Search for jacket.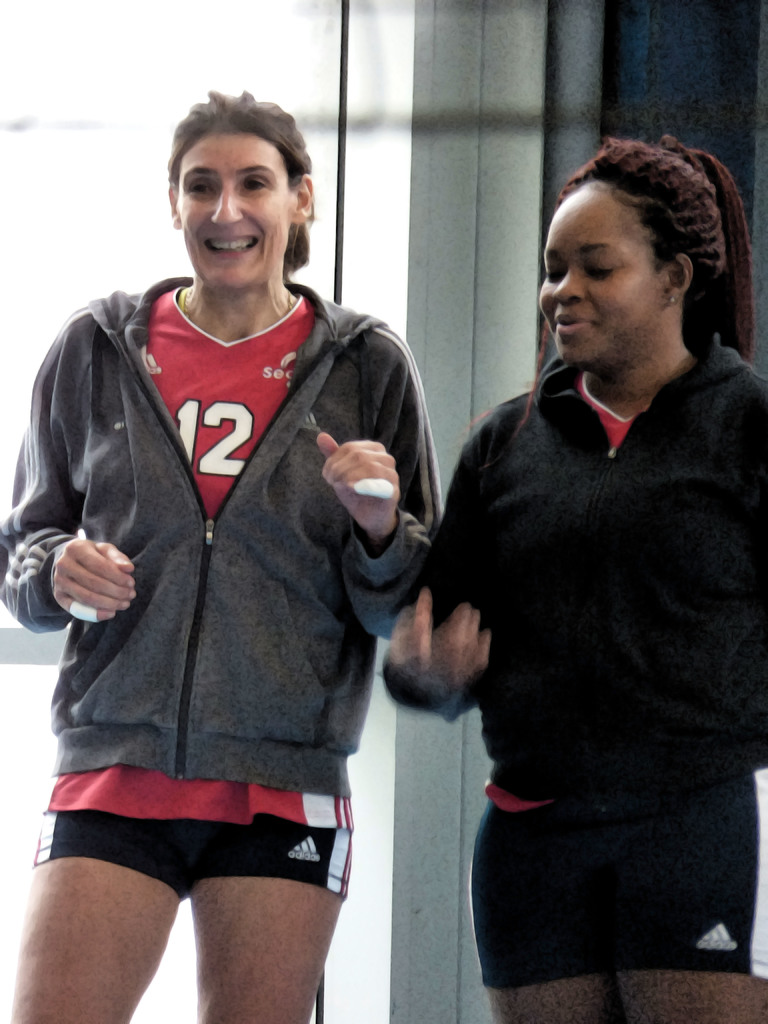
Found at {"x1": 378, "y1": 365, "x2": 767, "y2": 785}.
